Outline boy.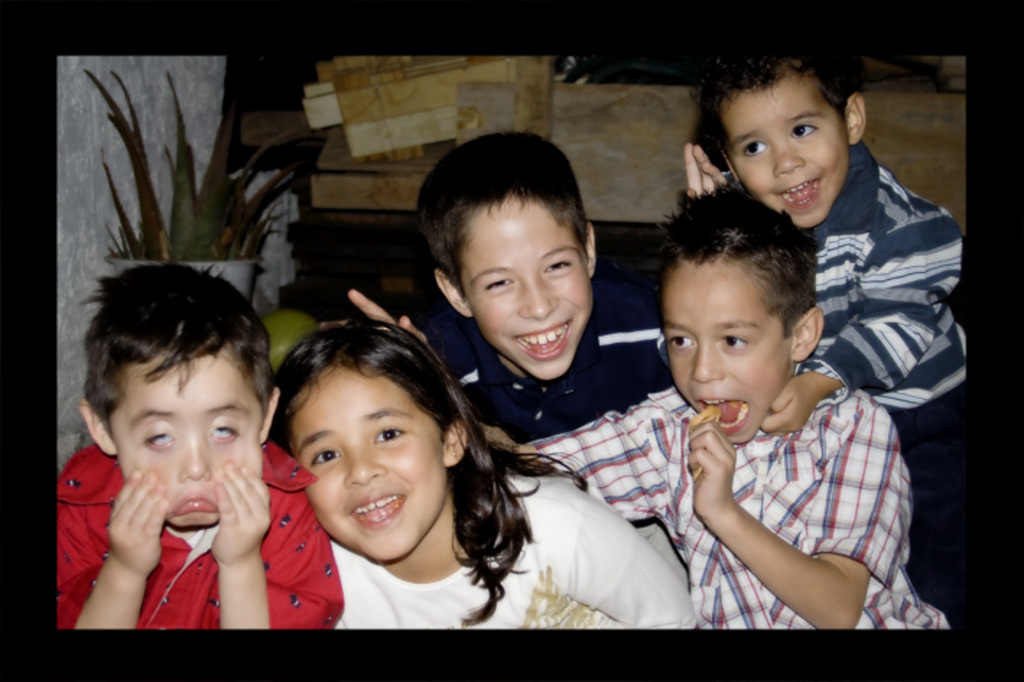
Outline: locate(350, 185, 952, 630).
